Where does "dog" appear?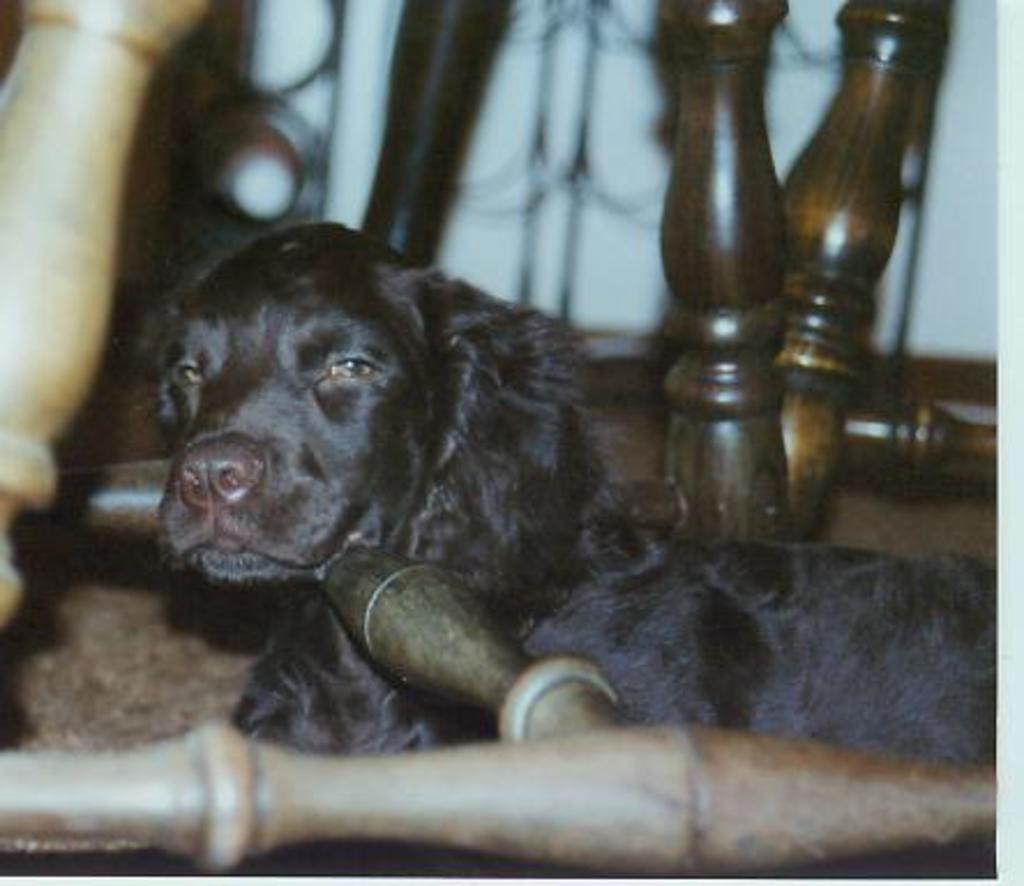
Appears at BBox(134, 222, 996, 761).
